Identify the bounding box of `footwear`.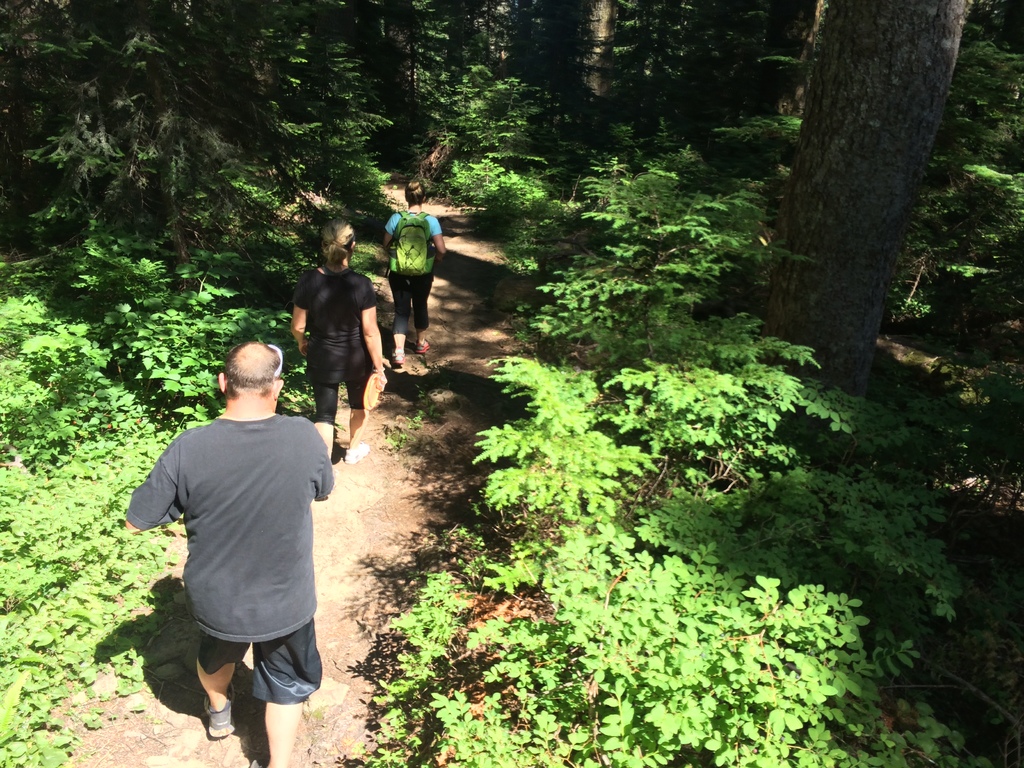
x1=341, y1=436, x2=370, y2=463.
